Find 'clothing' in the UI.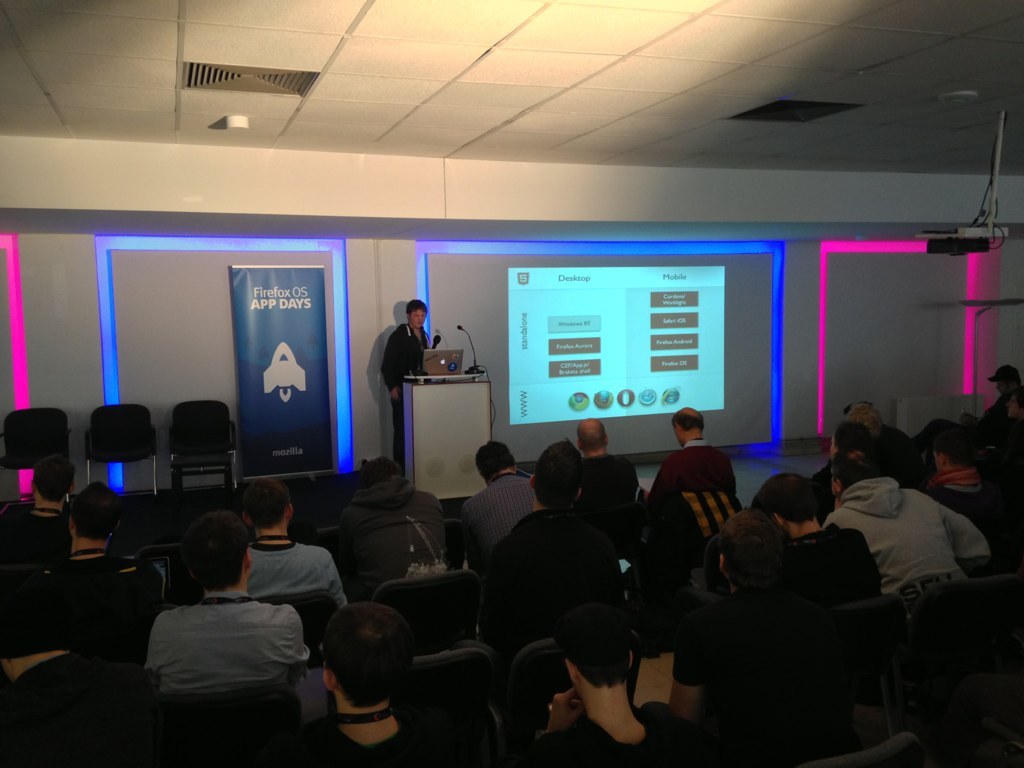
UI element at (left=381, top=318, right=430, bottom=477).
